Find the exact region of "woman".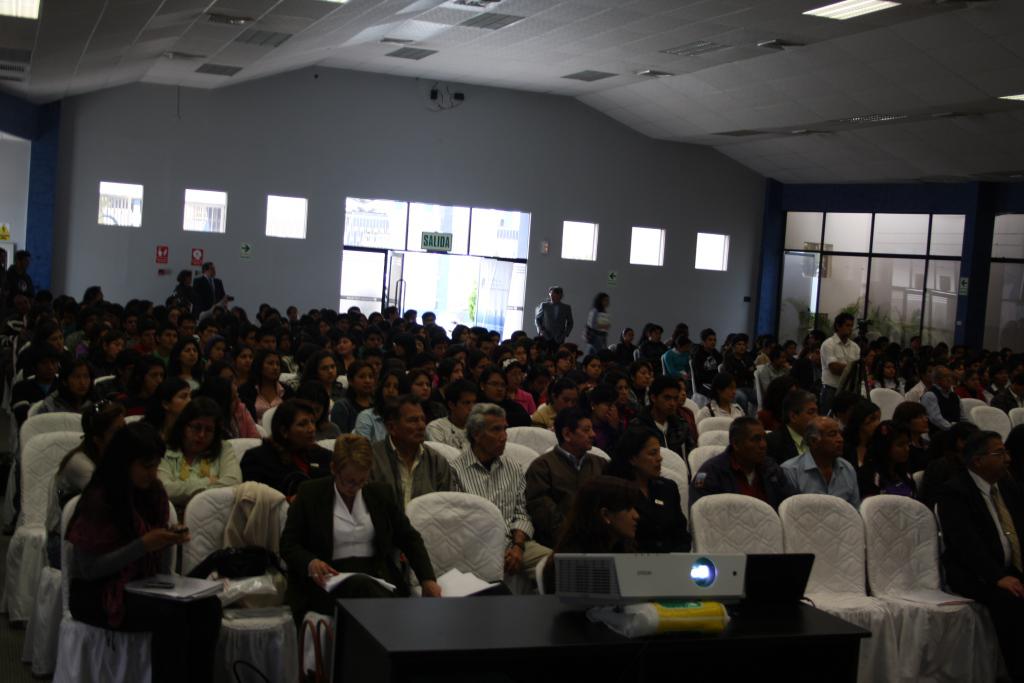
Exact region: detection(69, 420, 220, 682).
